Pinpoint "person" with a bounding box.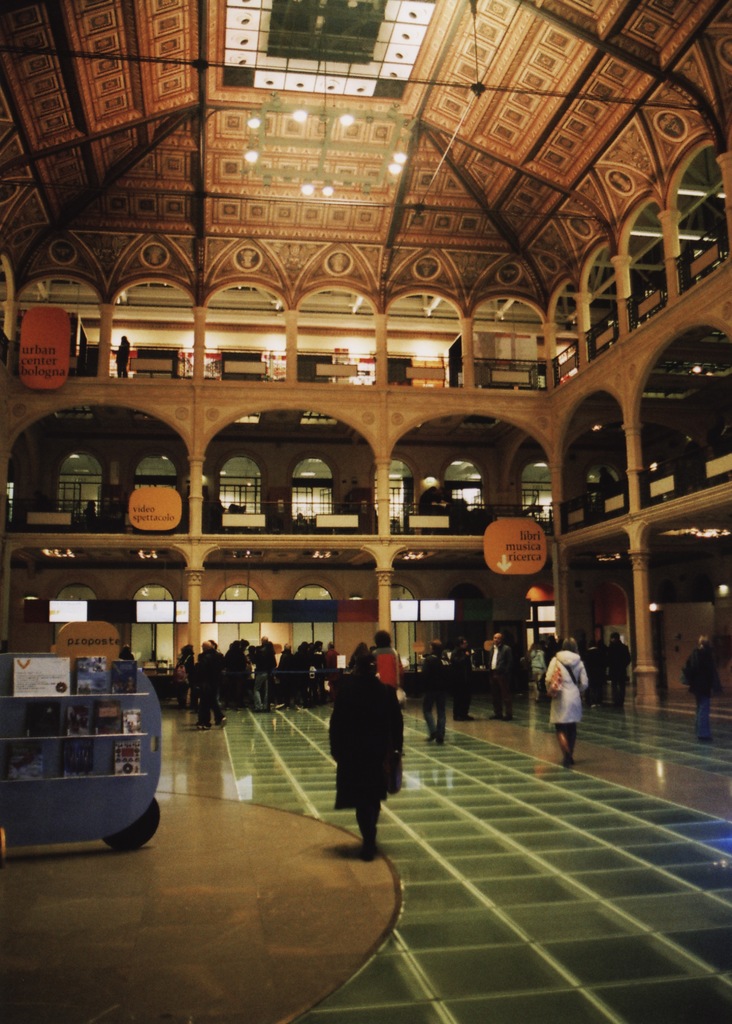
crop(173, 641, 193, 705).
